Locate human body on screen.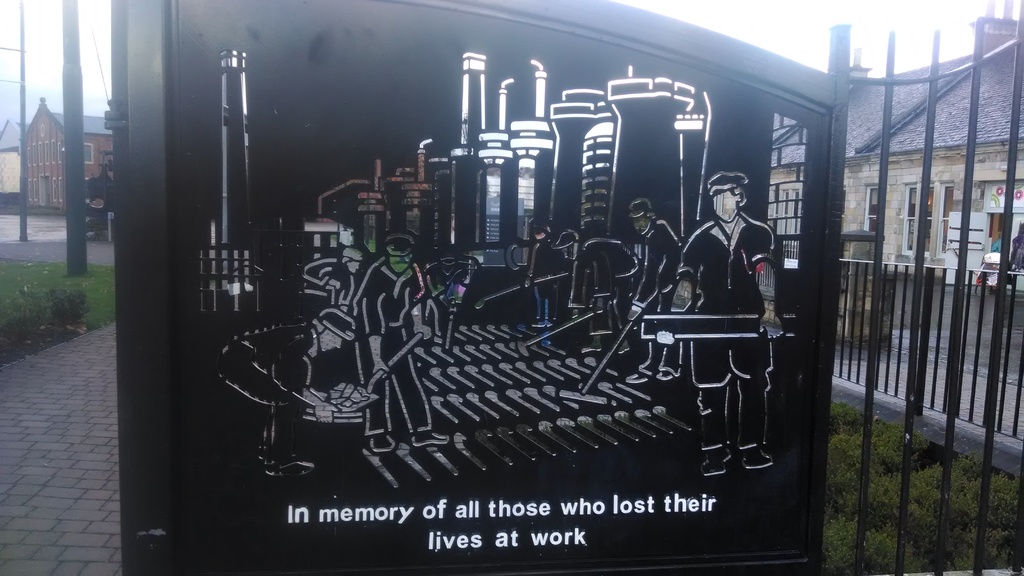
On screen at [659, 175, 781, 476].
